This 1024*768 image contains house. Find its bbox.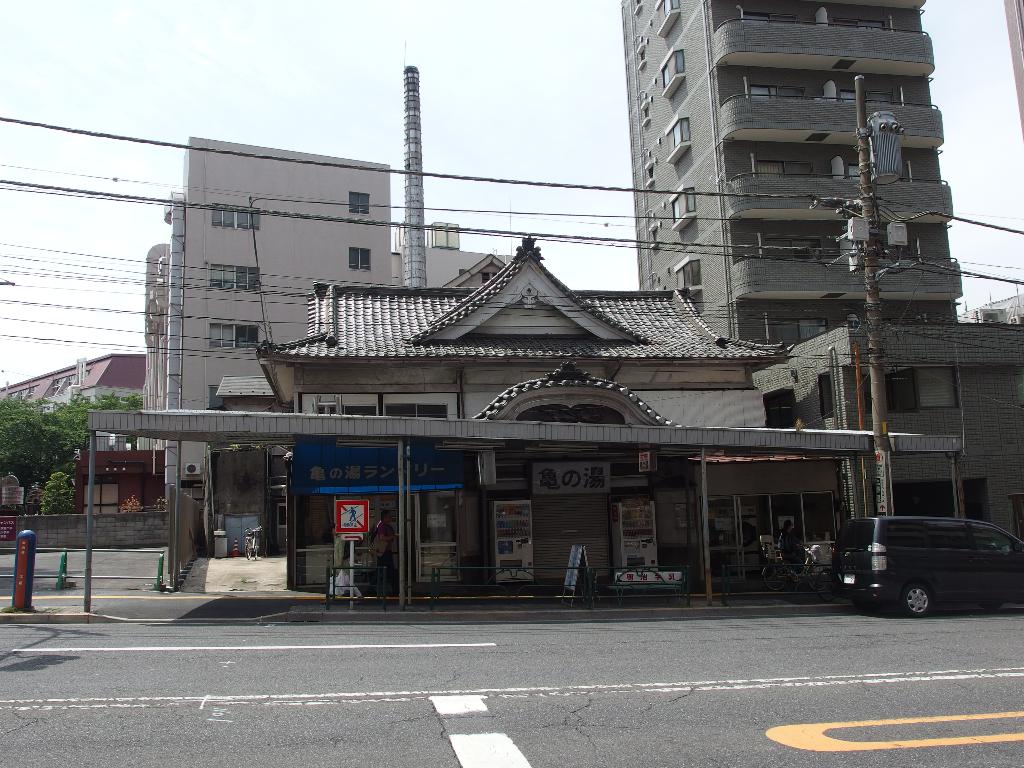
pyautogui.locateOnScreen(623, 0, 1023, 541).
